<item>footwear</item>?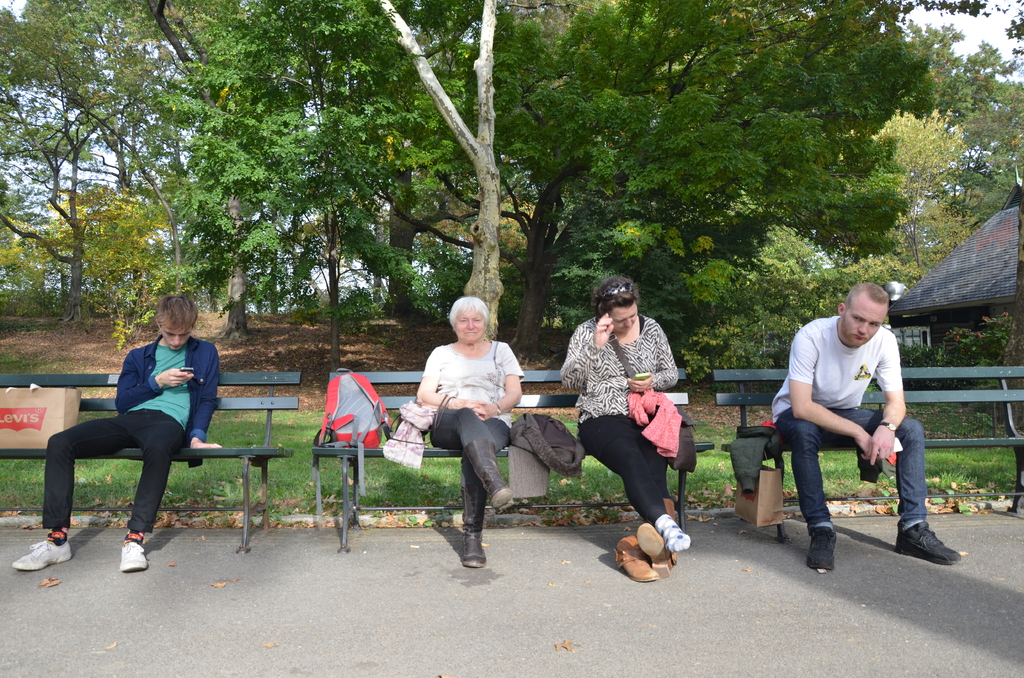
809:524:842:570
